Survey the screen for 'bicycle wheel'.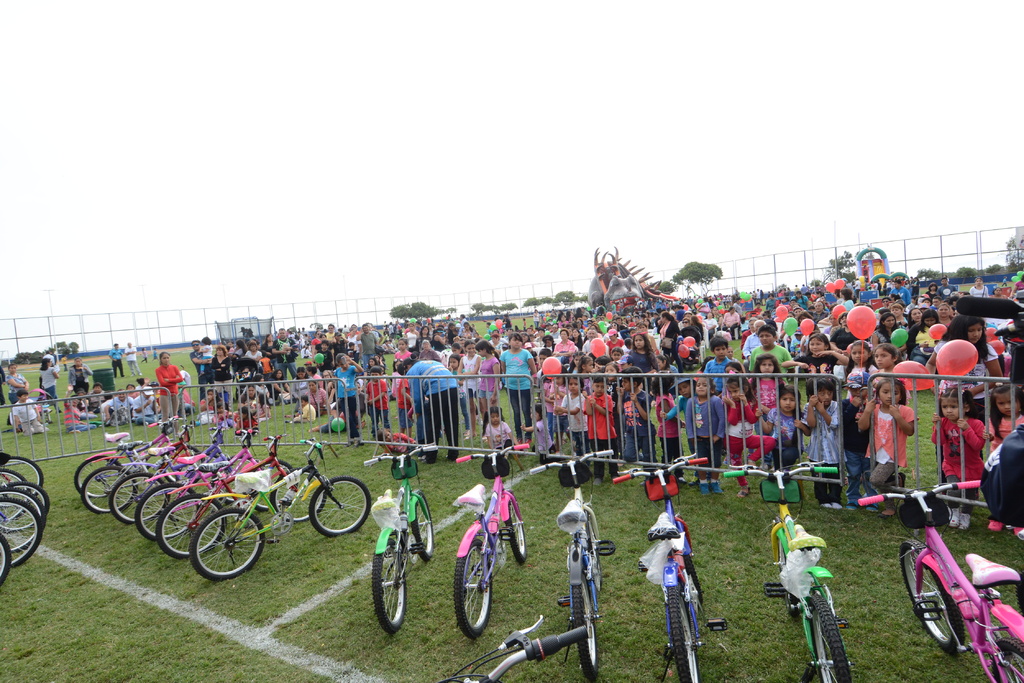
Survey found: {"x1": 73, "y1": 456, "x2": 124, "y2": 497}.
